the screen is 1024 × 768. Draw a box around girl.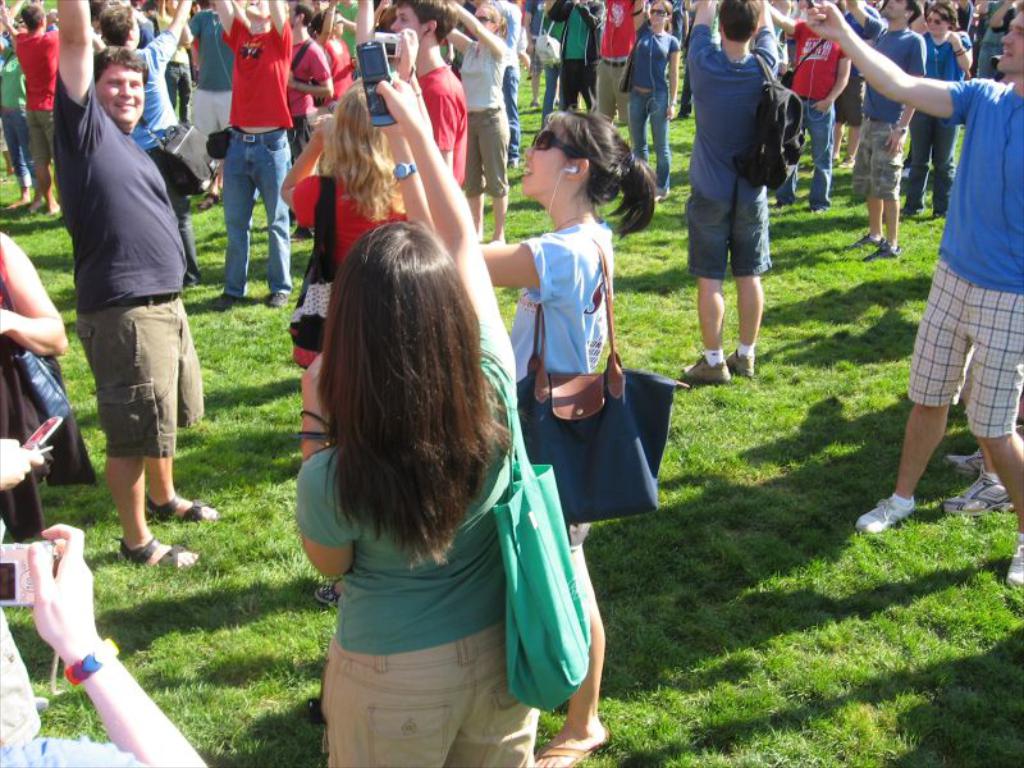
[294,82,540,767].
